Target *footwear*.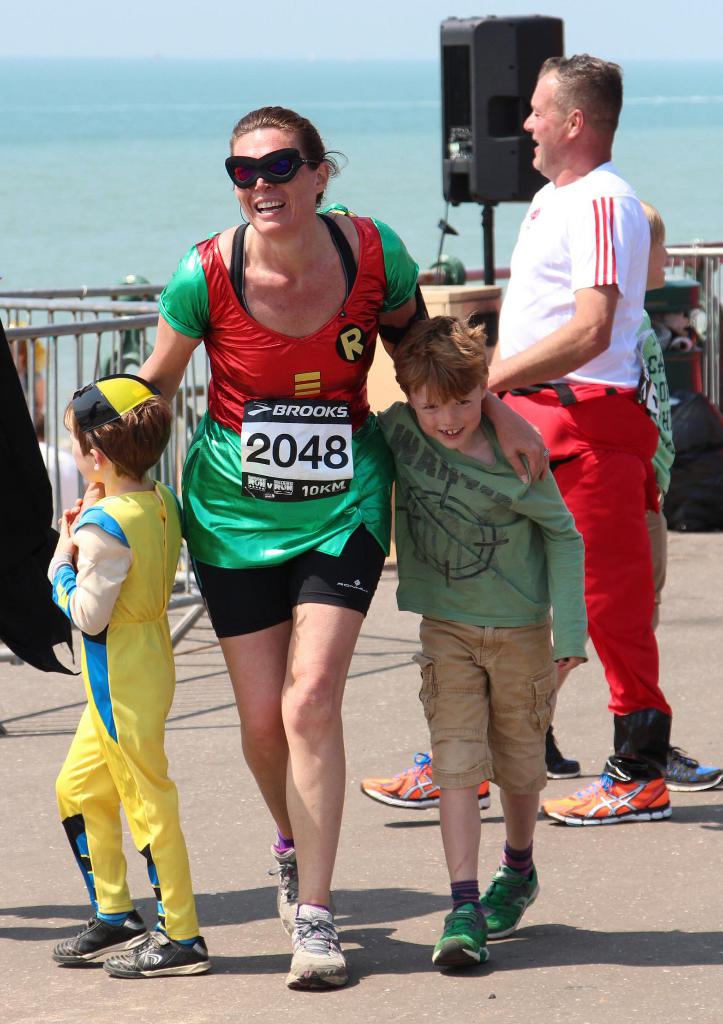
Target region: (544,764,669,826).
